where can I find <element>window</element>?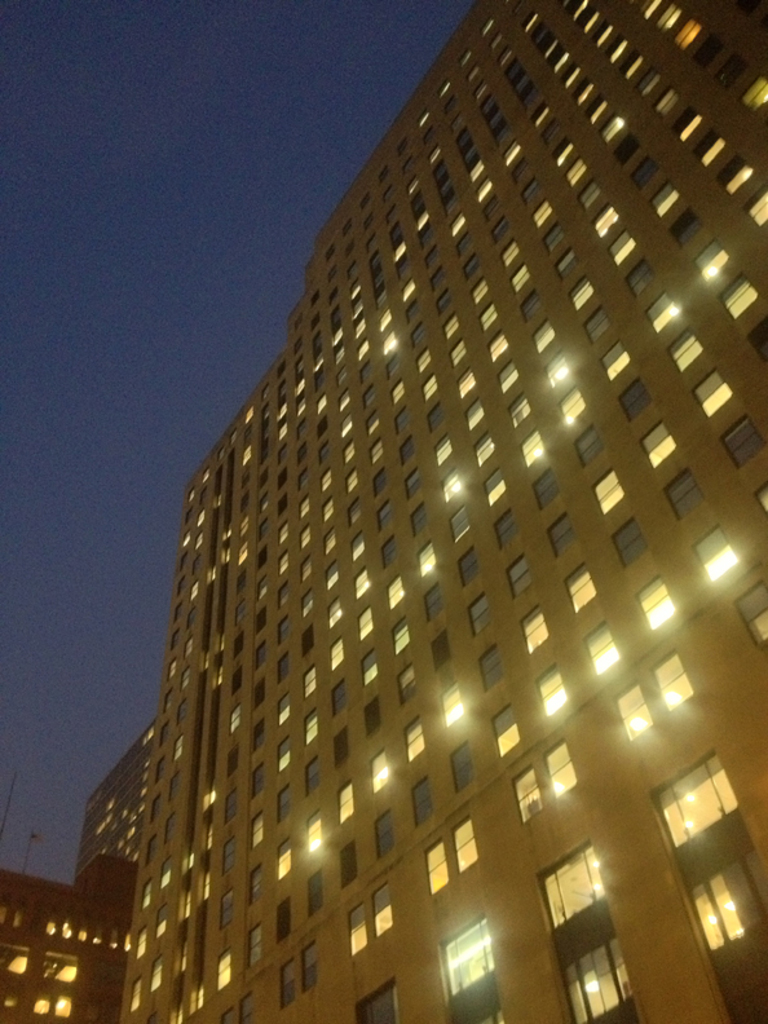
You can find it at <bbox>446, 472, 469, 495</bbox>.
